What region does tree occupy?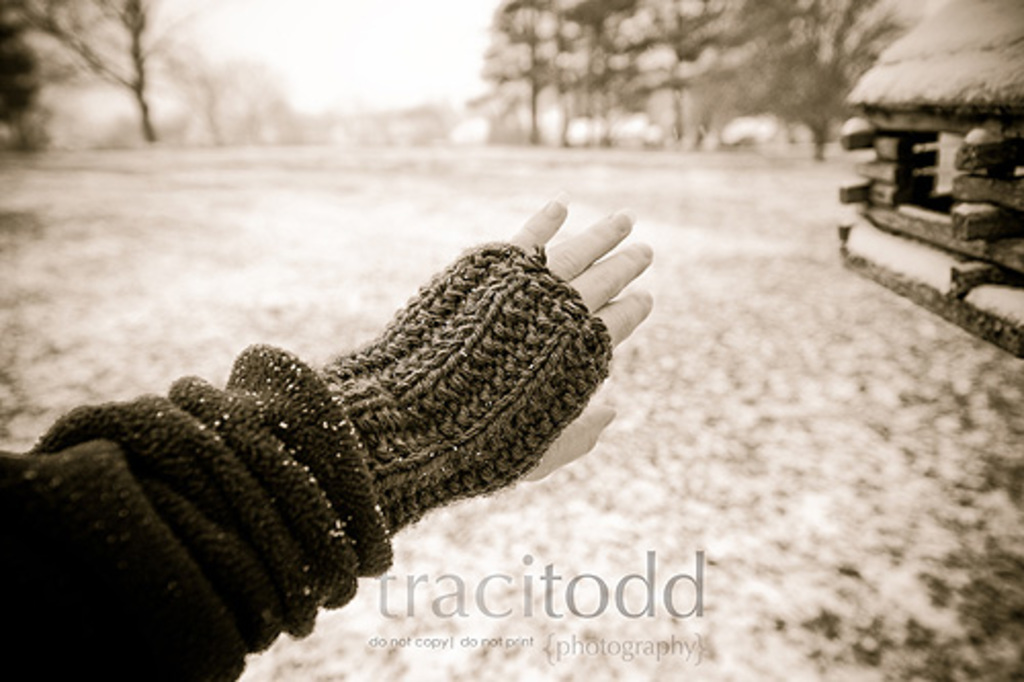
<box>0,0,219,145</box>.
